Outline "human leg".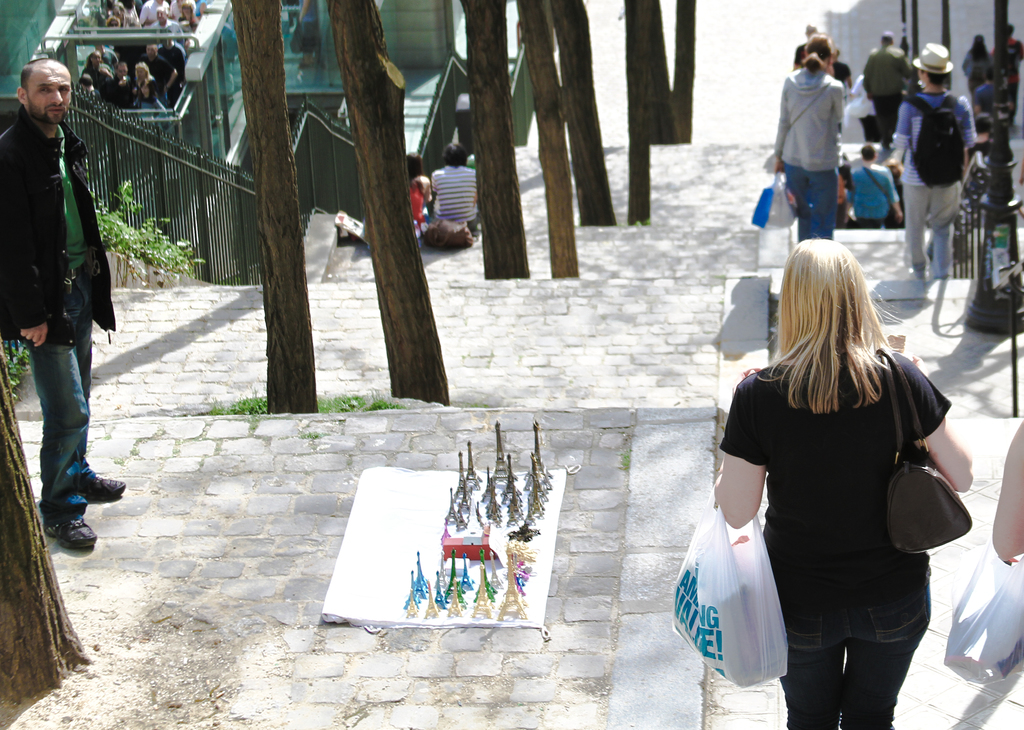
Outline: box(931, 186, 964, 275).
